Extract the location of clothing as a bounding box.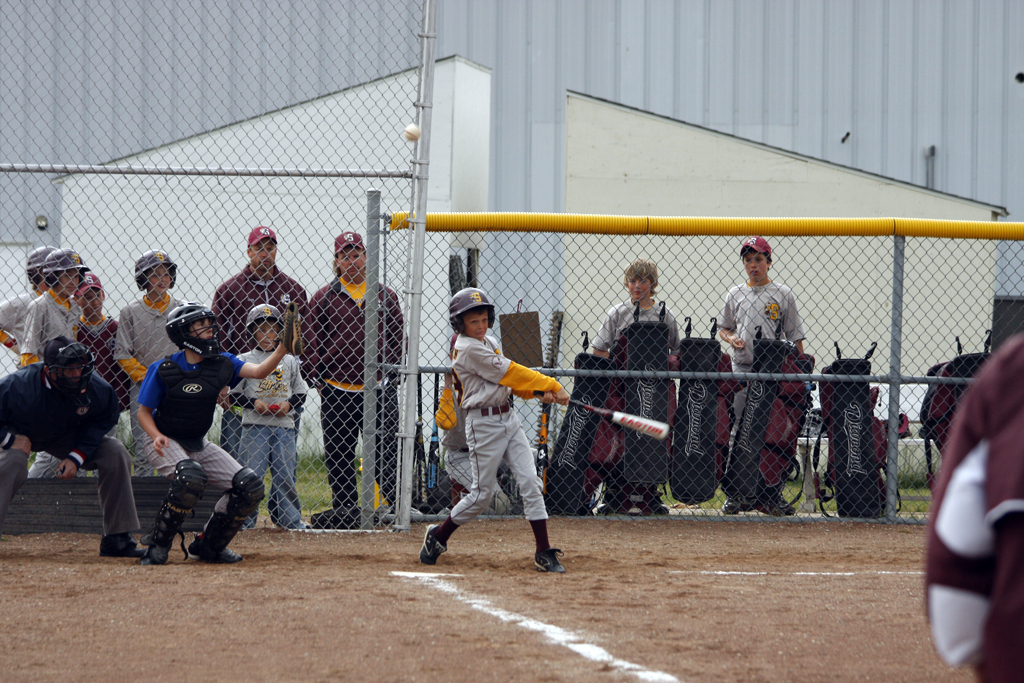
<box>116,284,182,393</box>.
